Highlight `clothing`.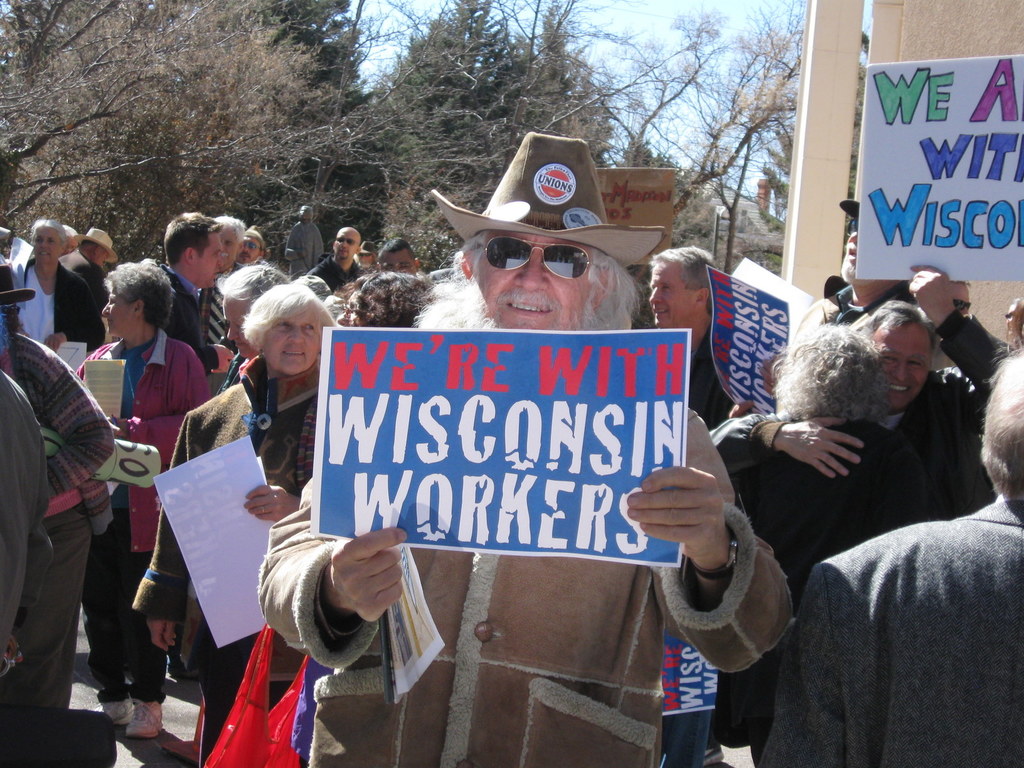
Highlighted region: x1=829, y1=273, x2=910, y2=340.
